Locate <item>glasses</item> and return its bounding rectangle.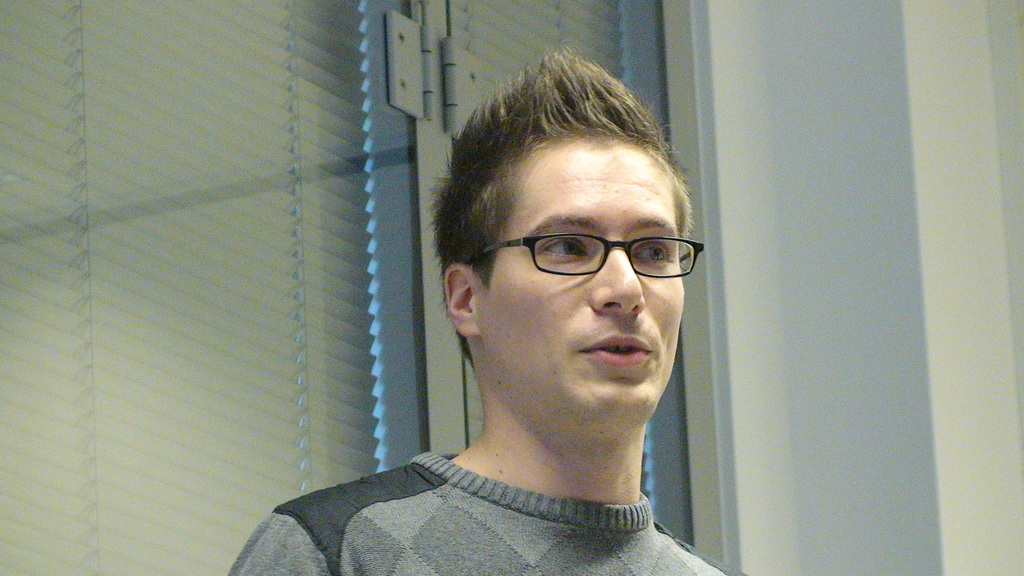
l=474, t=216, r=698, b=289.
